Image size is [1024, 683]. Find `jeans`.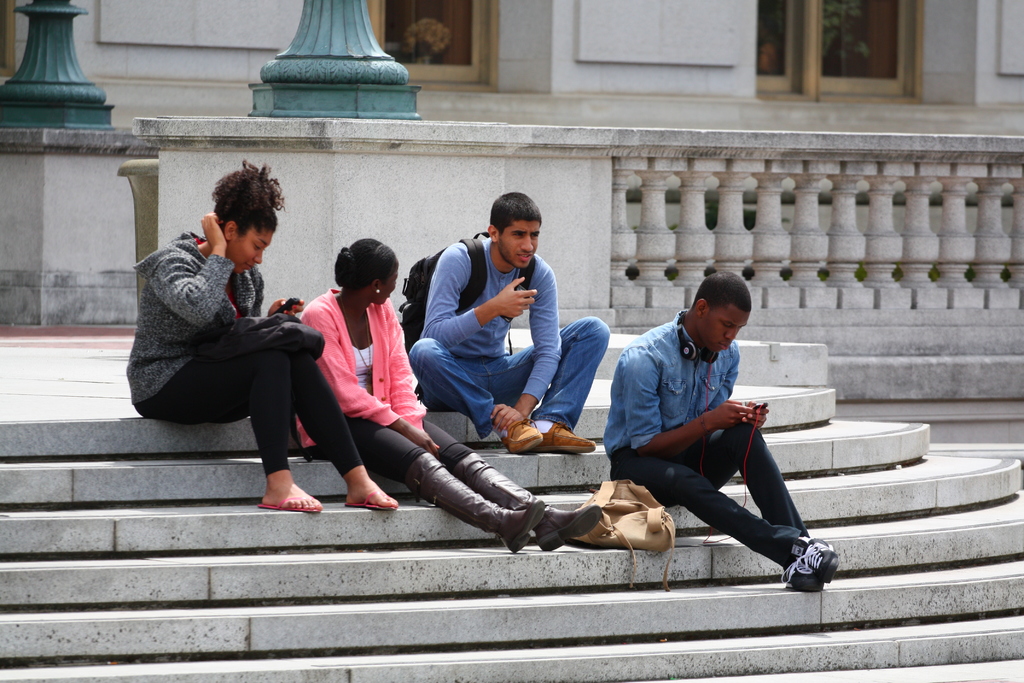
[624,430,825,586].
